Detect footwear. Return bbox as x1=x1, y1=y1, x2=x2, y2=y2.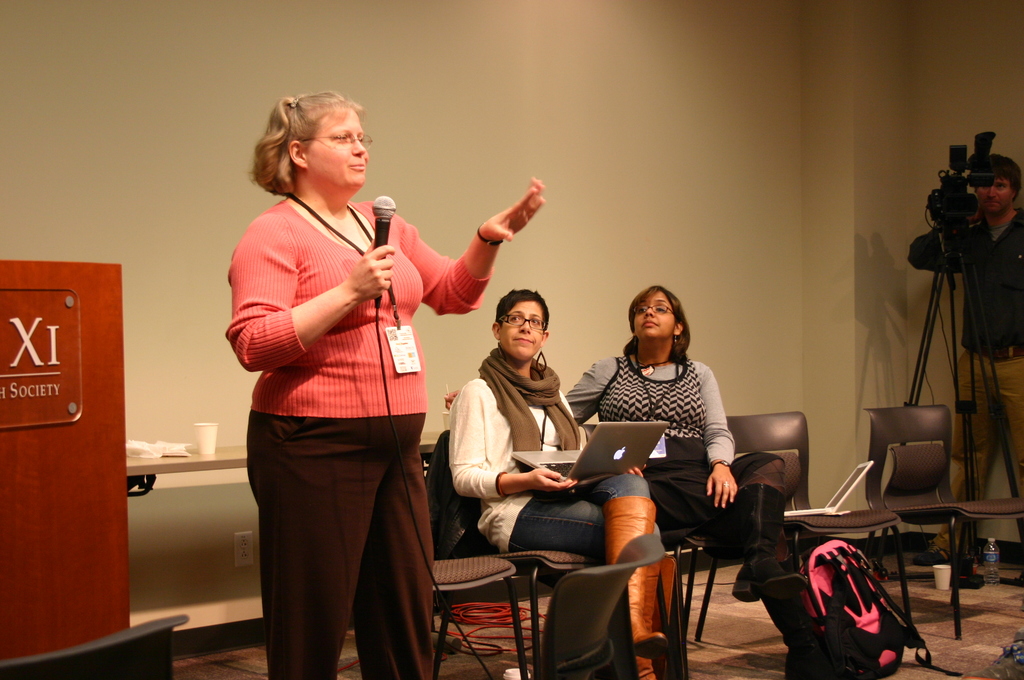
x1=632, y1=652, x2=663, y2=679.
